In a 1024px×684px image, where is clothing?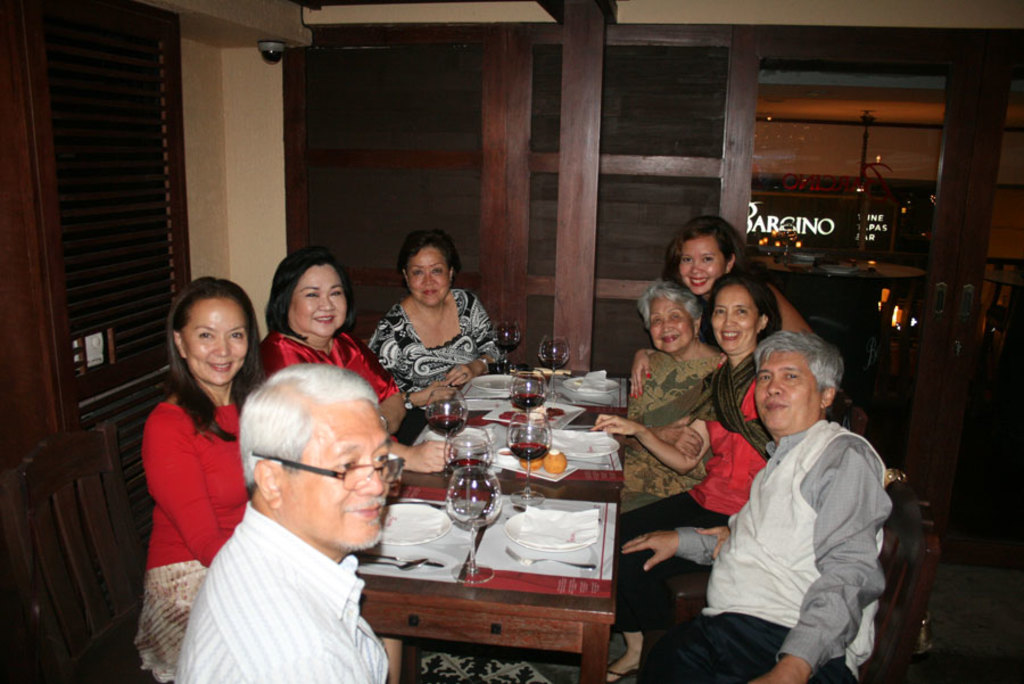
select_region(373, 287, 502, 388).
